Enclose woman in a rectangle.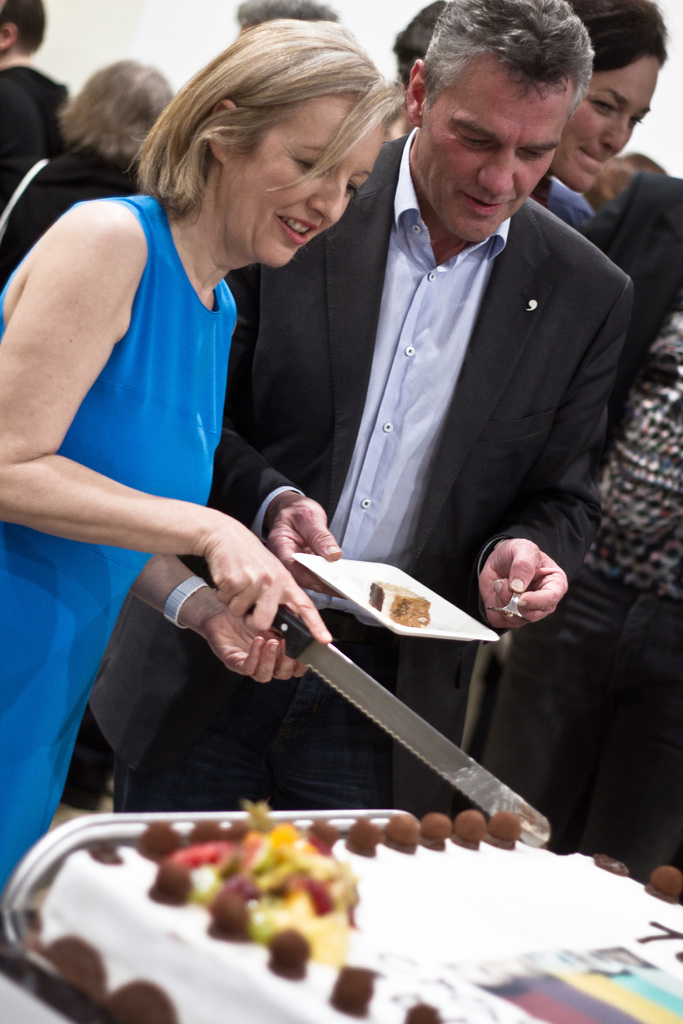
(527,0,670,200).
